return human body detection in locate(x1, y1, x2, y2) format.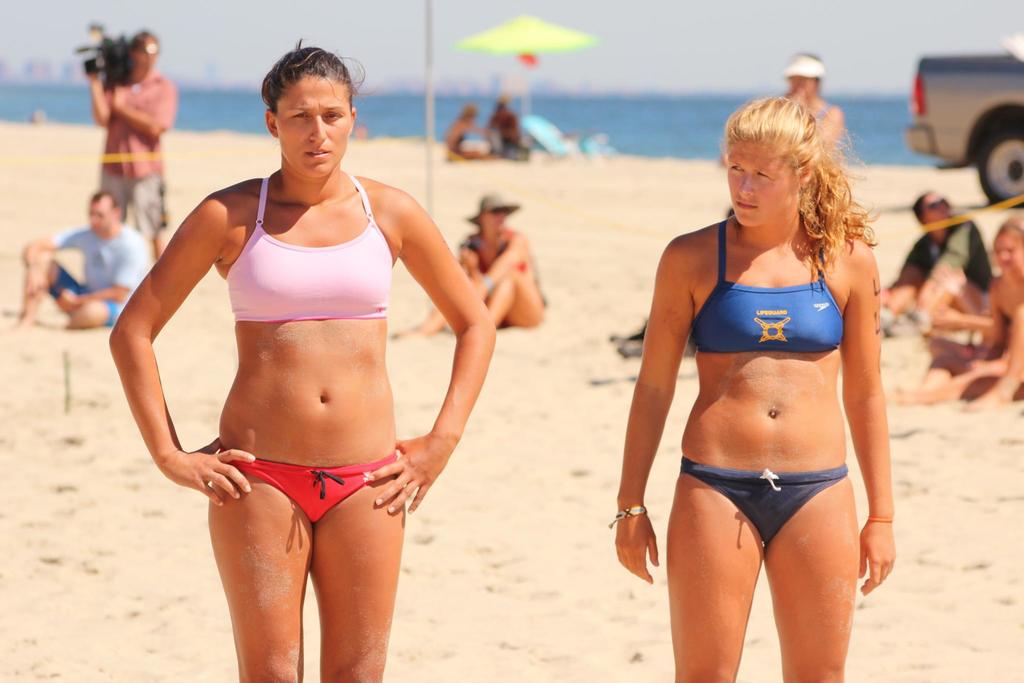
locate(627, 228, 891, 682).
